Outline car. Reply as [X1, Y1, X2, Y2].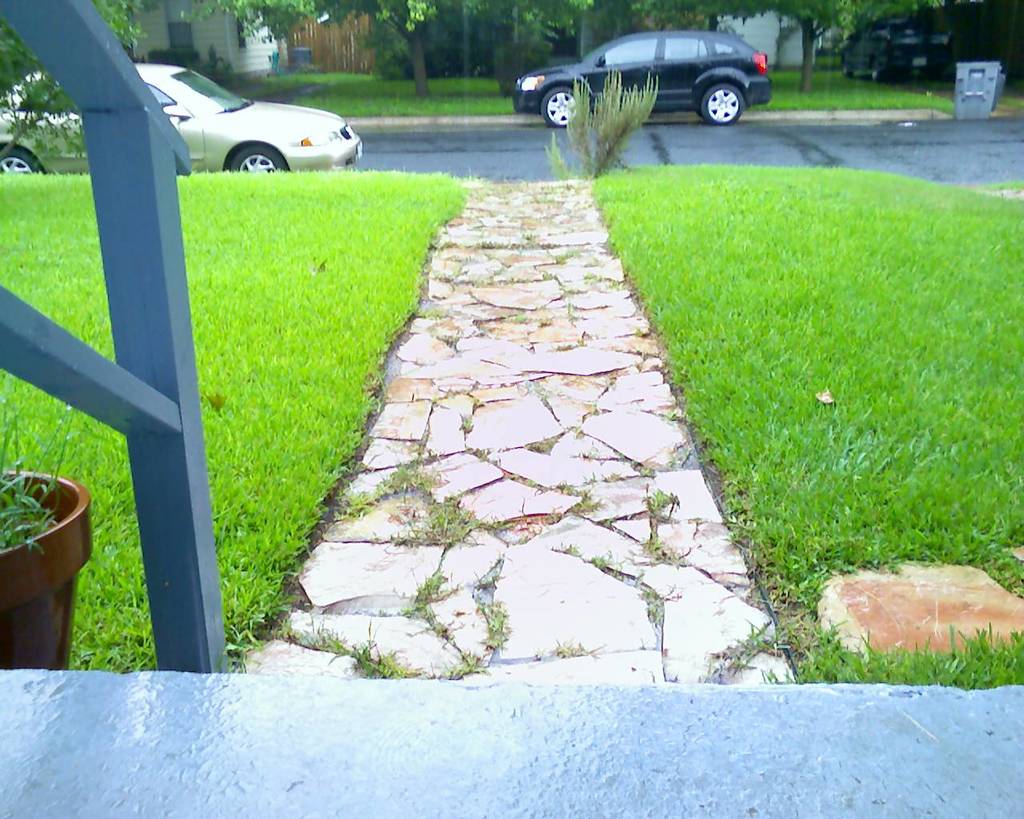
[520, 1, 773, 123].
